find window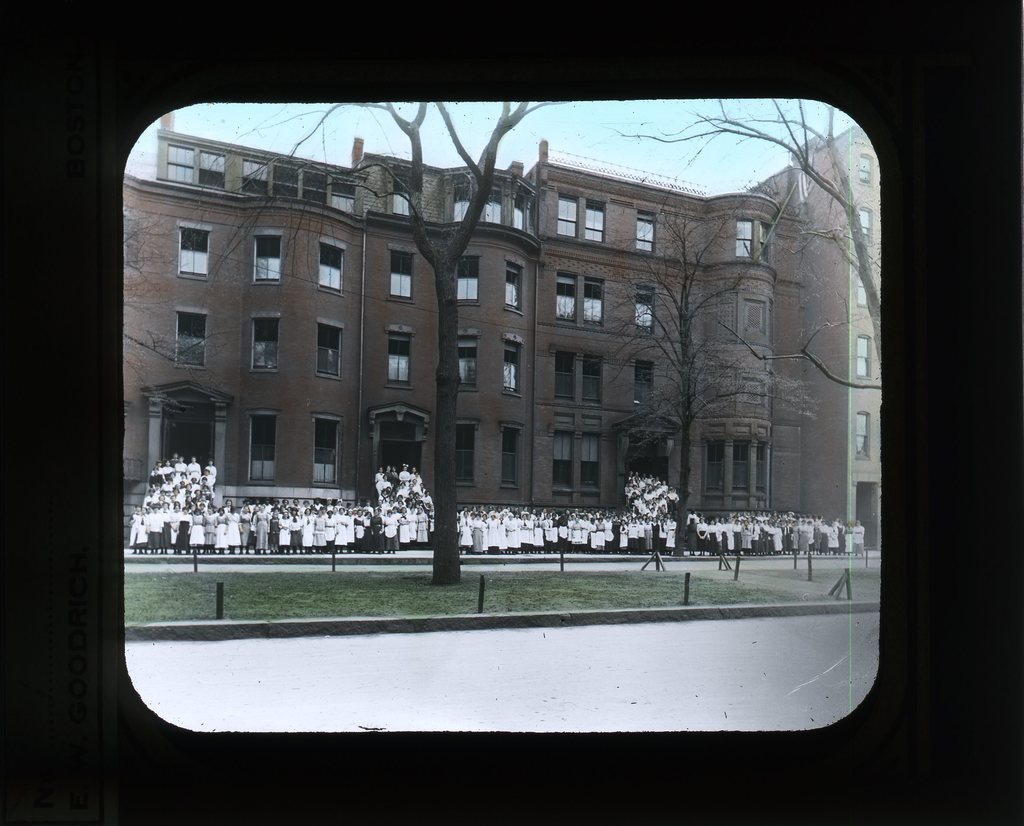
rect(312, 253, 342, 290)
